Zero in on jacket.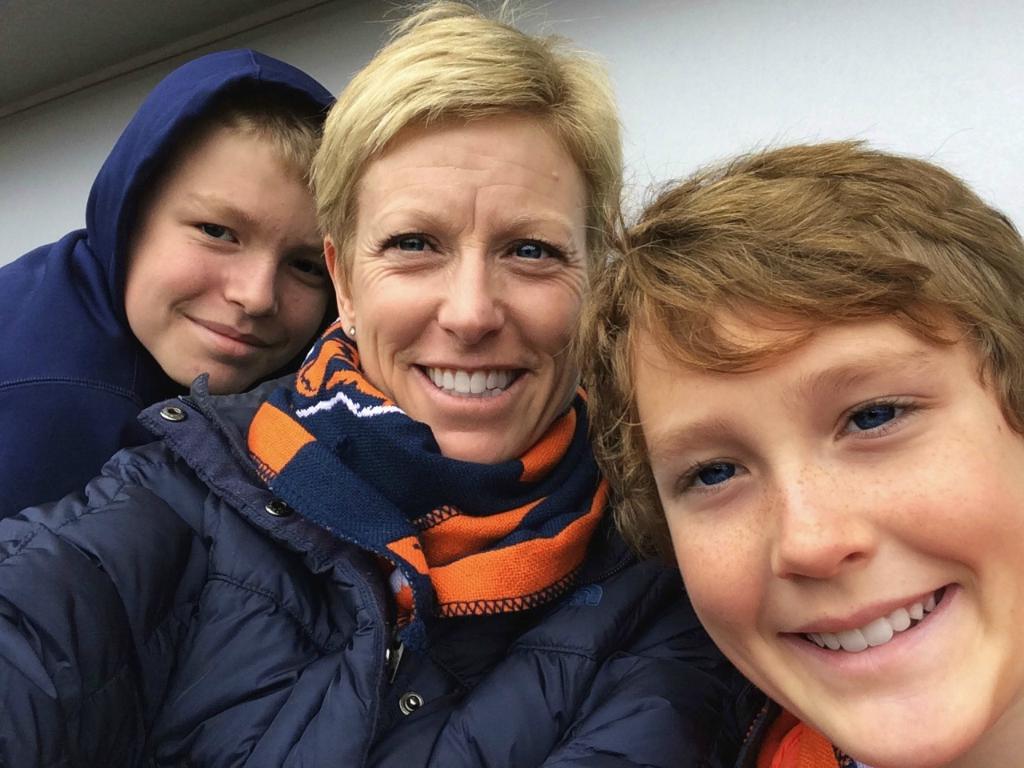
Zeroed in: 24, 93, 727, 767.
